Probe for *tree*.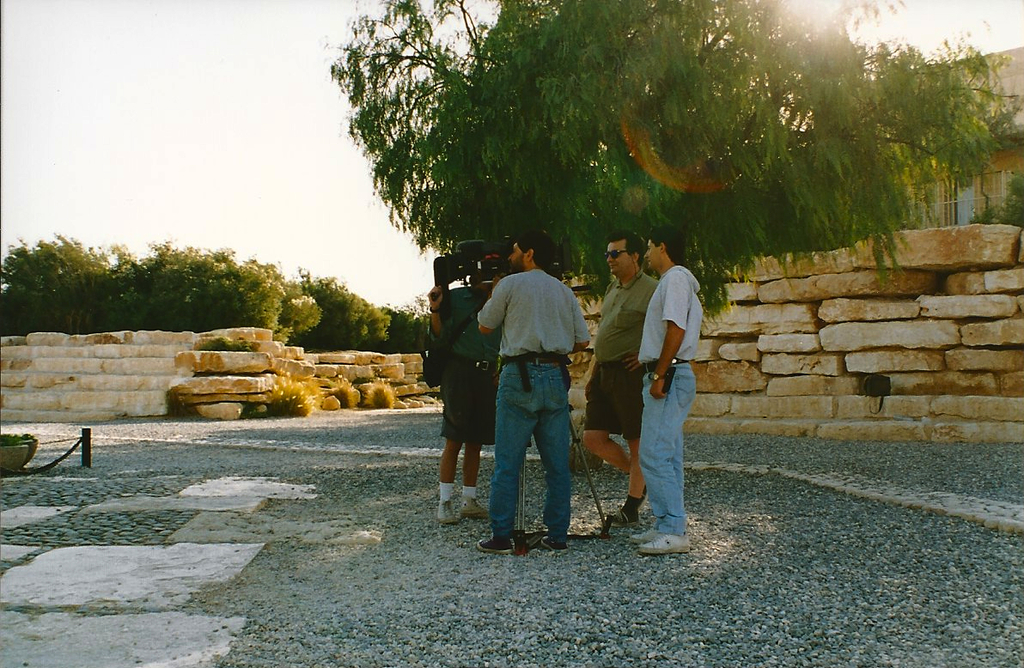
Probe result: <bbox>320, 0, 1021, 316</bbox>.
